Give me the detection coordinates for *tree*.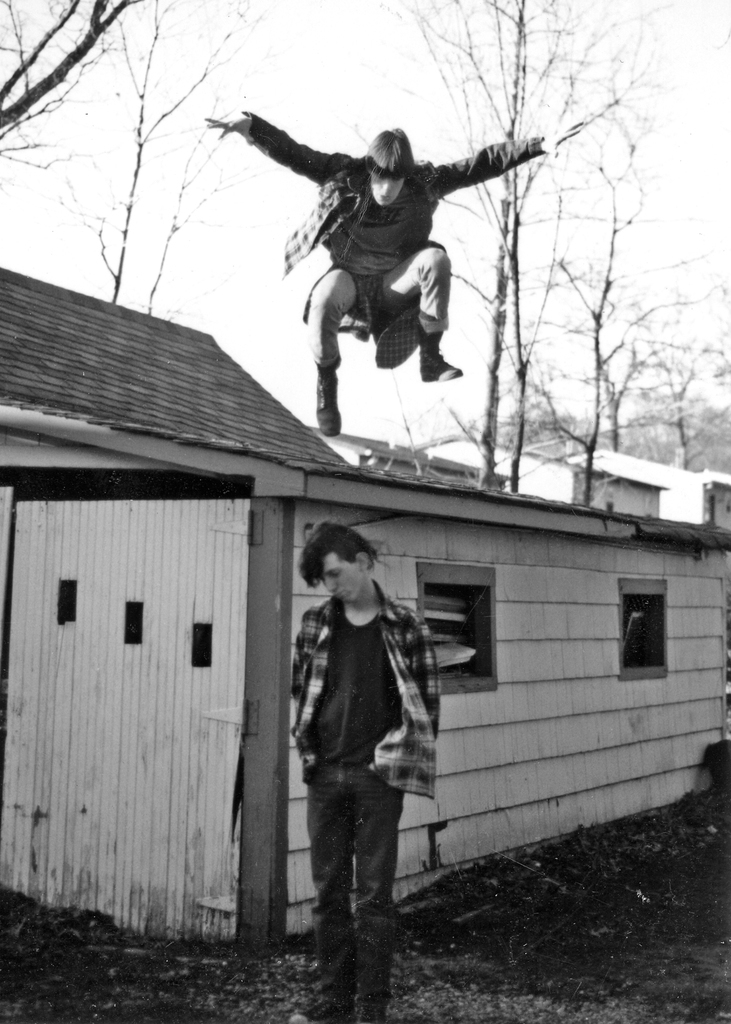
<bbox>0, 0, 304, 318</bbox>.
